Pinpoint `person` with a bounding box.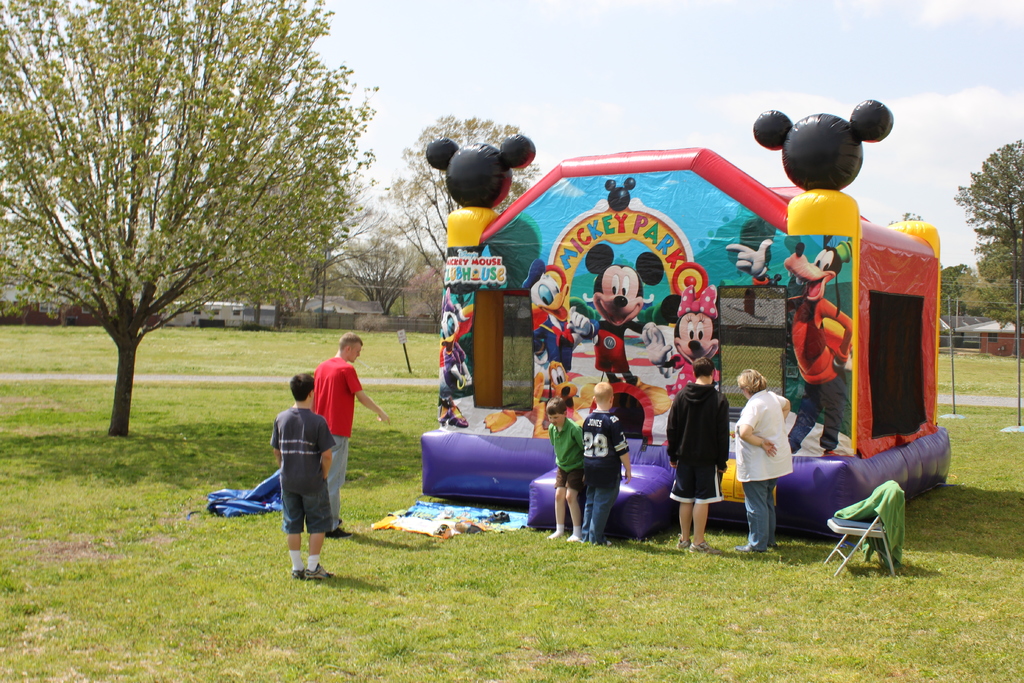
(x1=312, y1=331, x2=390, y2=538).
